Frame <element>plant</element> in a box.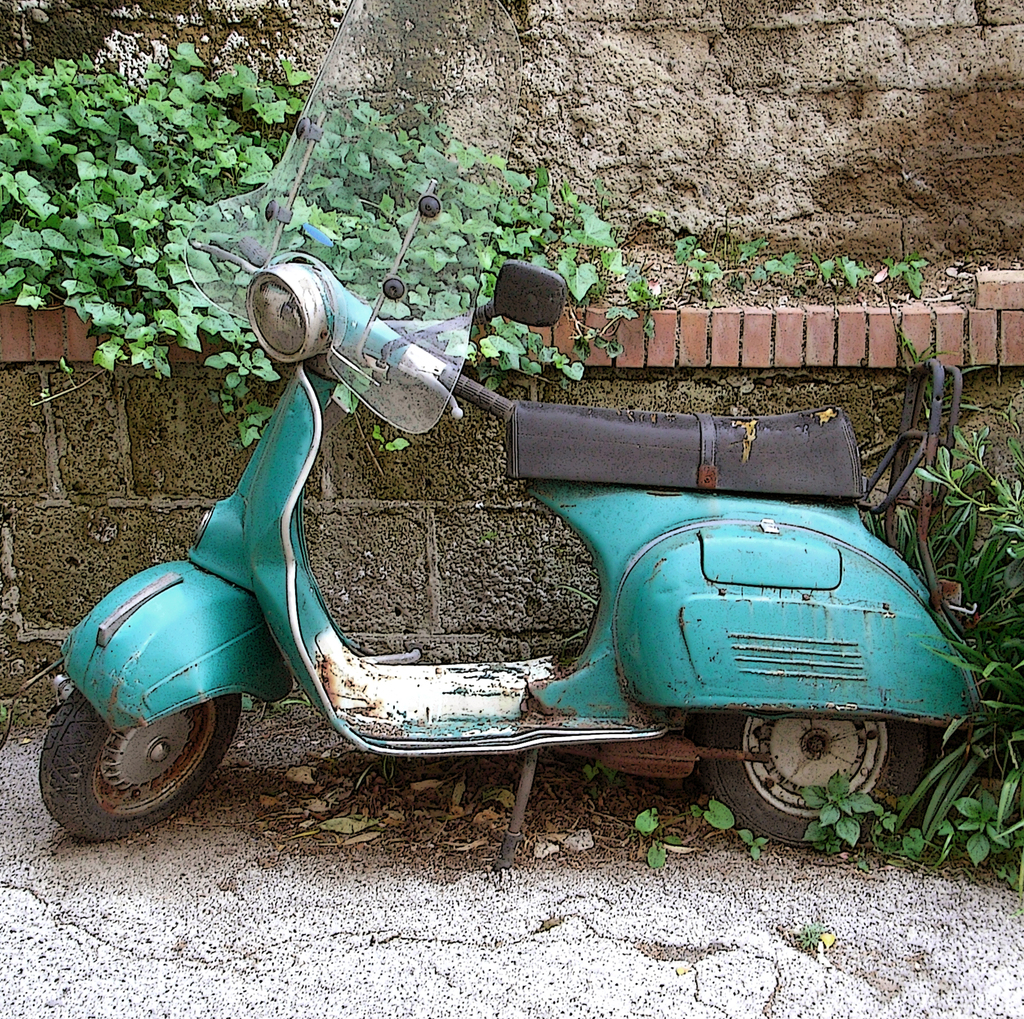
BBox(580, 757, 624, 790).
